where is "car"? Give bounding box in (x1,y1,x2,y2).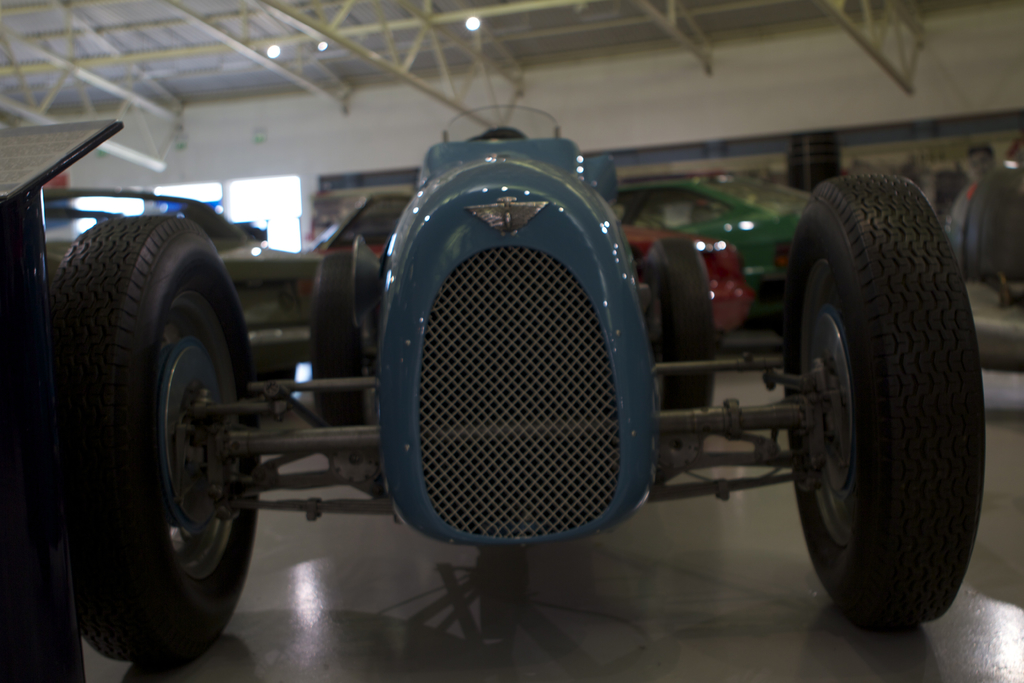
(37,96,975,662).
